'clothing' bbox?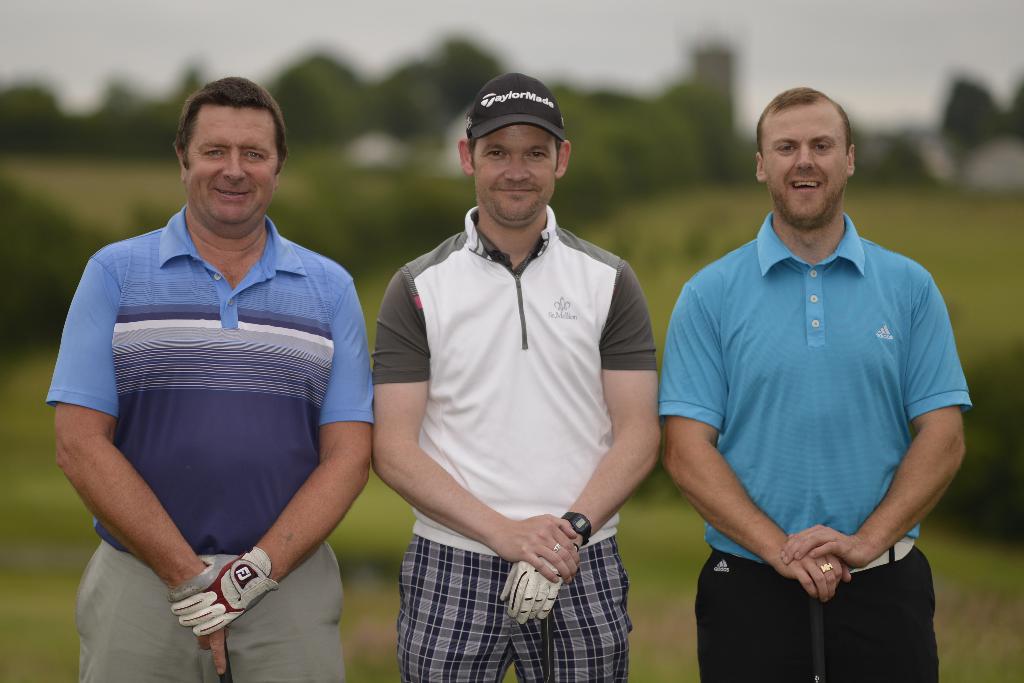
region(68, 183, 362, 641)
